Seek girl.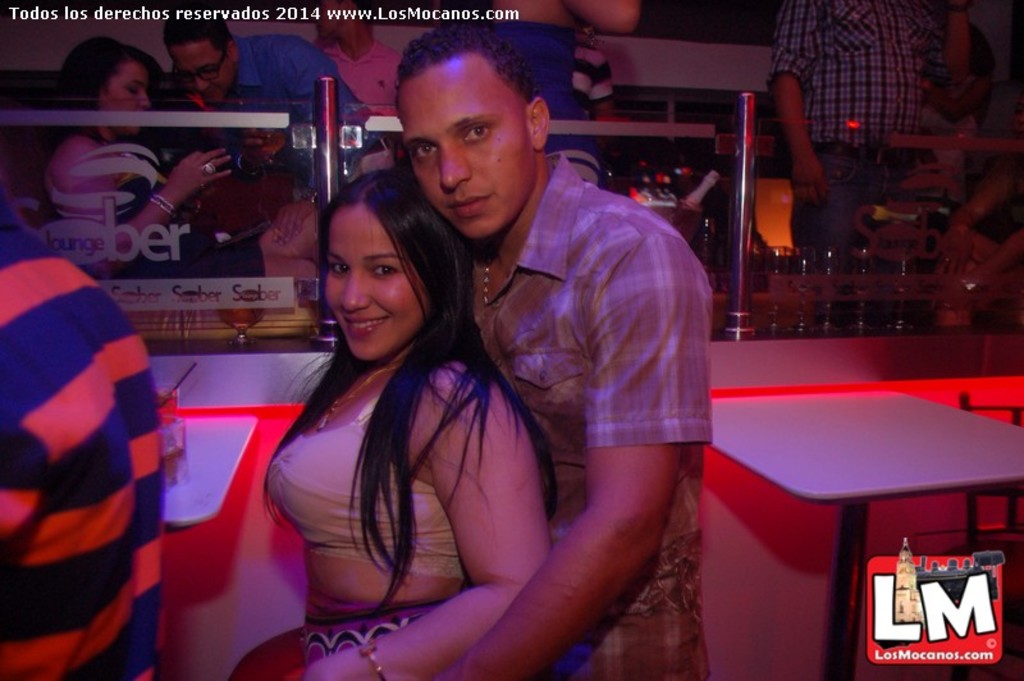
detection(33, 32, 232, 260).
